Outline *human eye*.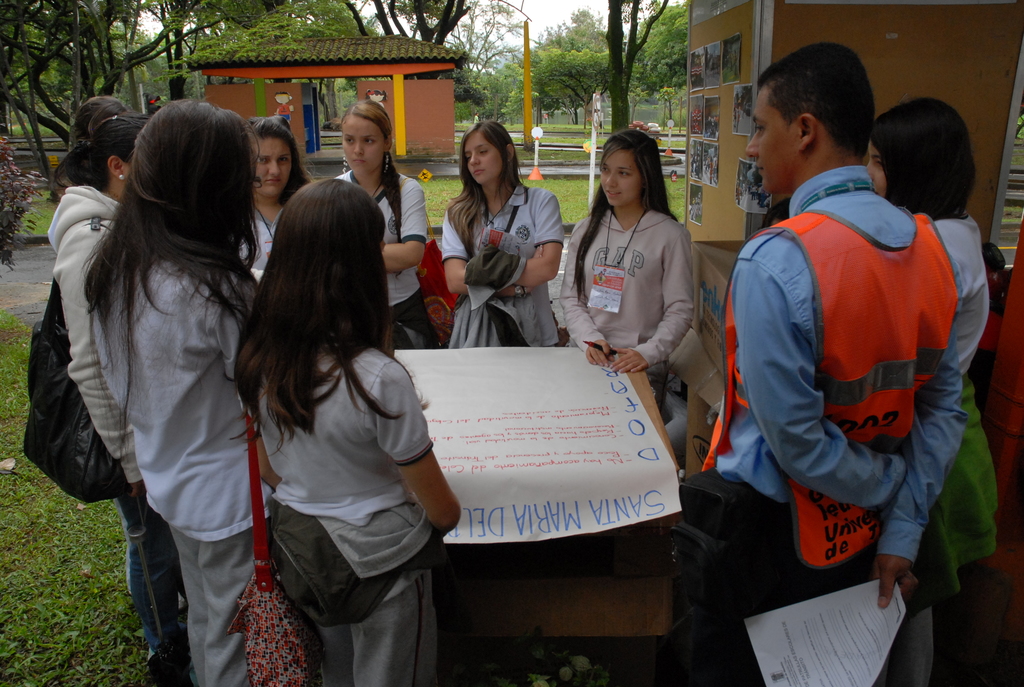
Outline: pyautogui.locateOnScreen(255, 157, 269, 166).
